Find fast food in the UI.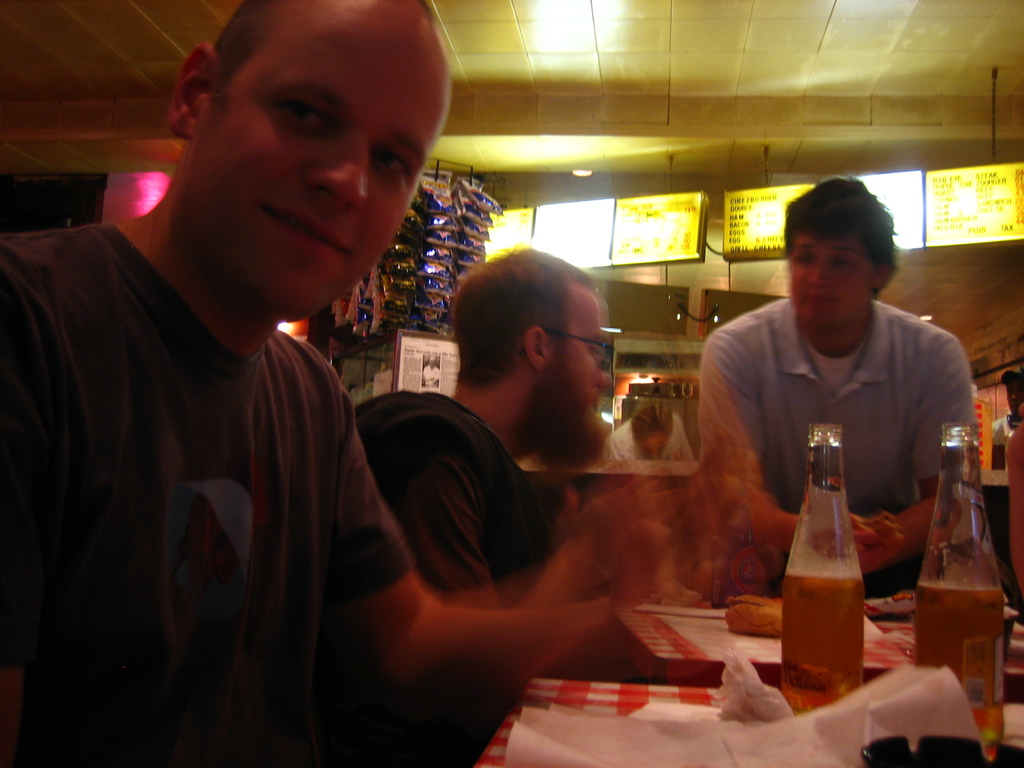
UI element at [723,592,780,637].
